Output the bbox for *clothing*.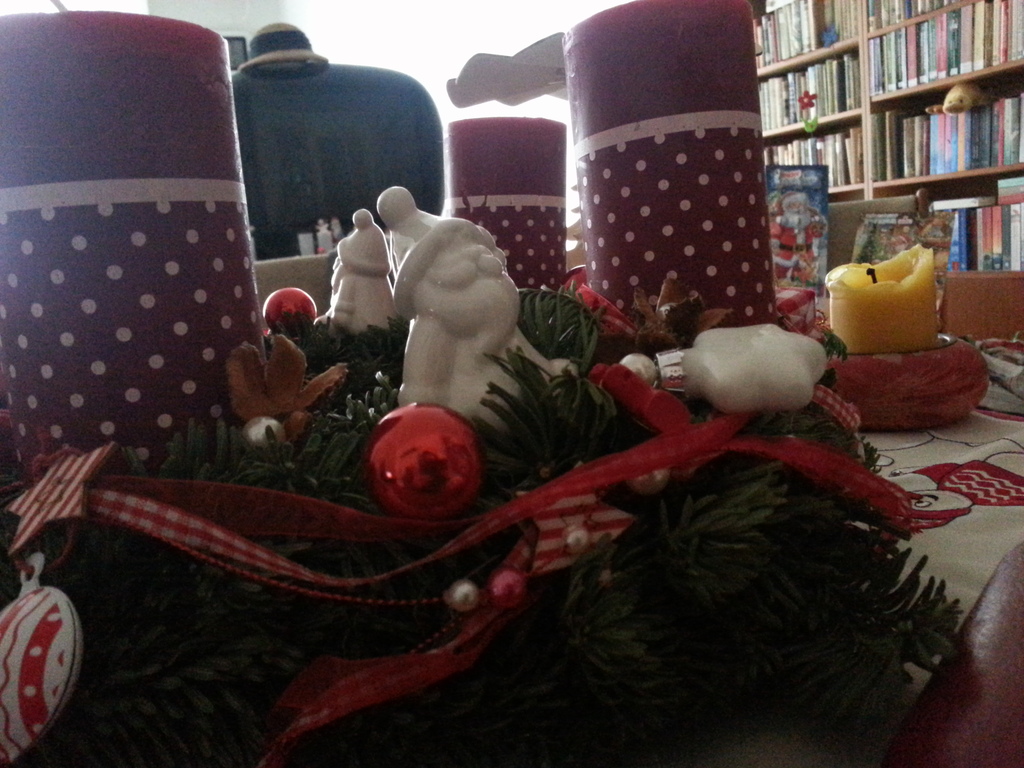
(769, 219, 815, 272).
